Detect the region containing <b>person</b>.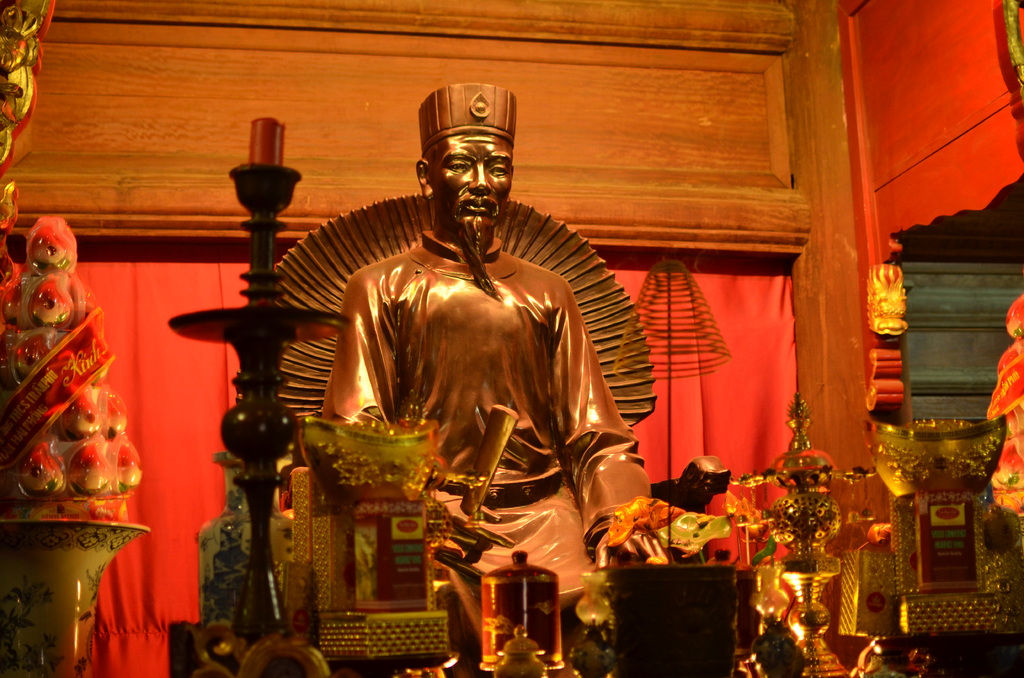
324,85,653,677.
